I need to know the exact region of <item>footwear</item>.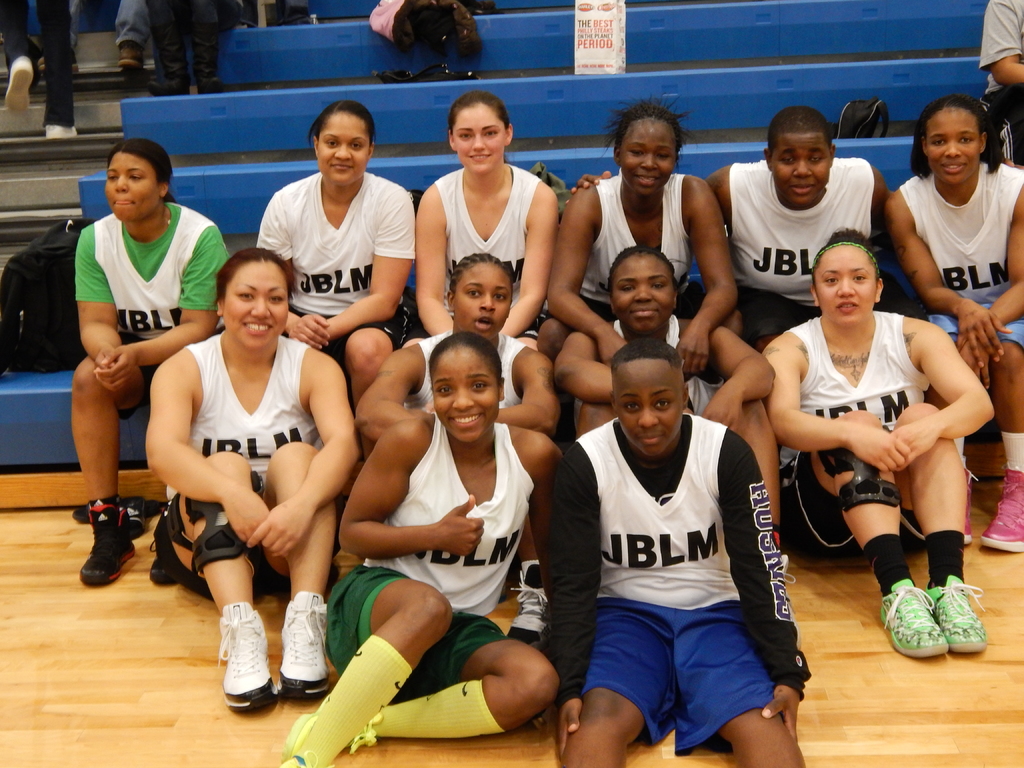
Region: x1=982 y1=466 x2=1023 y2=559.
